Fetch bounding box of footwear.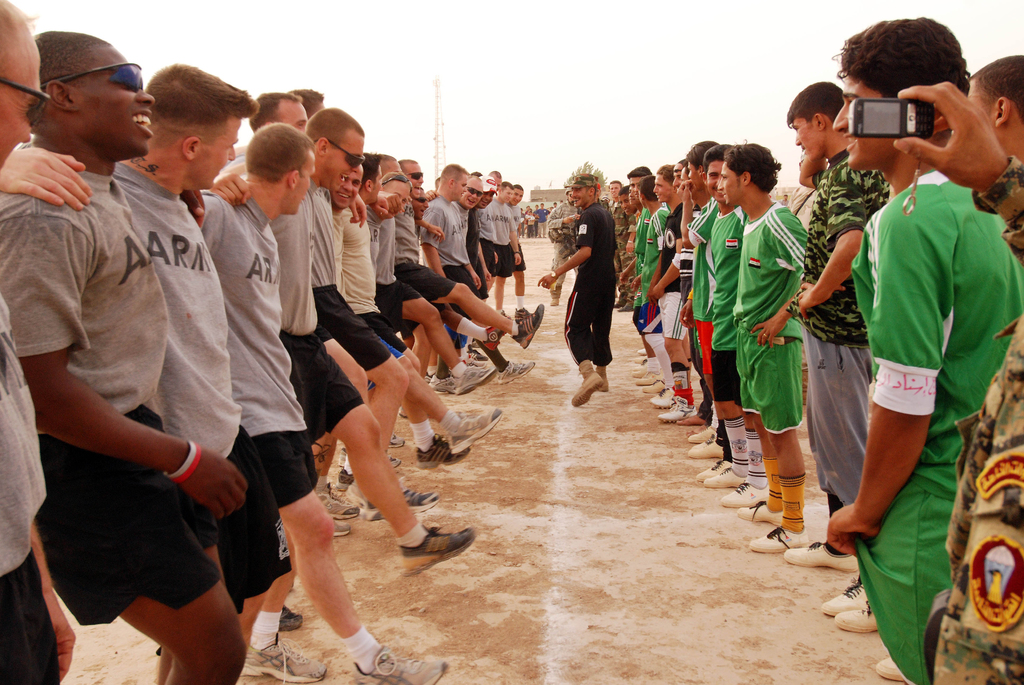
Bbox: [left=622, top=303, right=634, bottom=313].
